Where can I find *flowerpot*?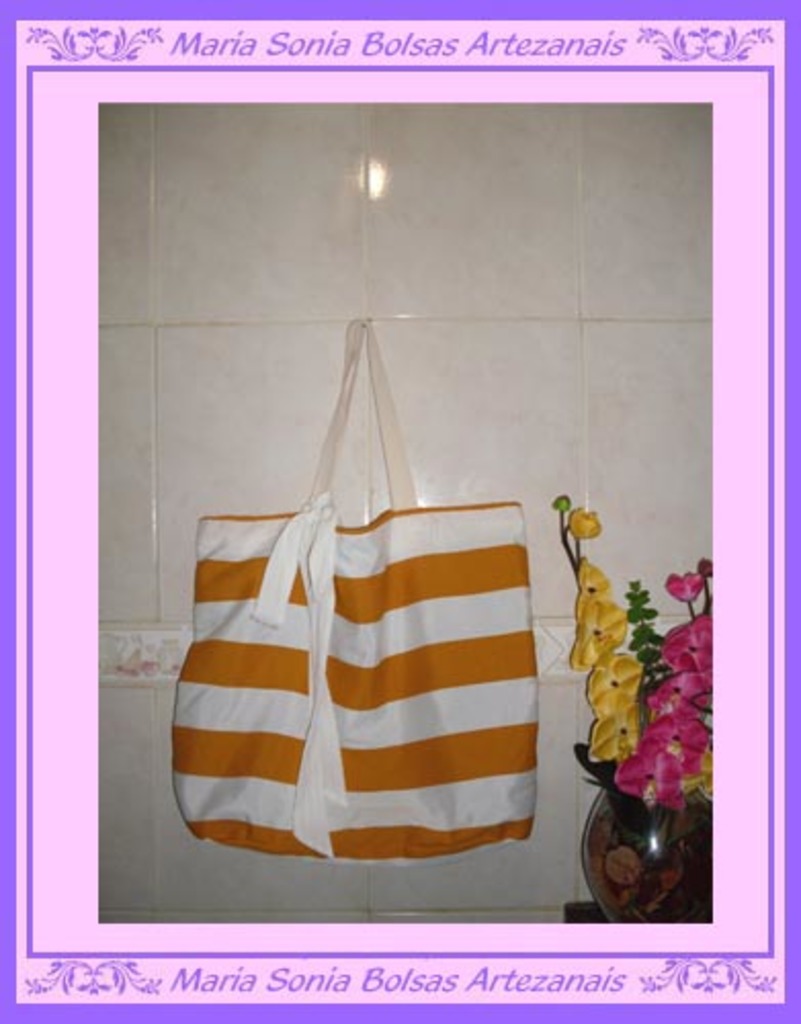
You can find it at 584:776:699:918.
